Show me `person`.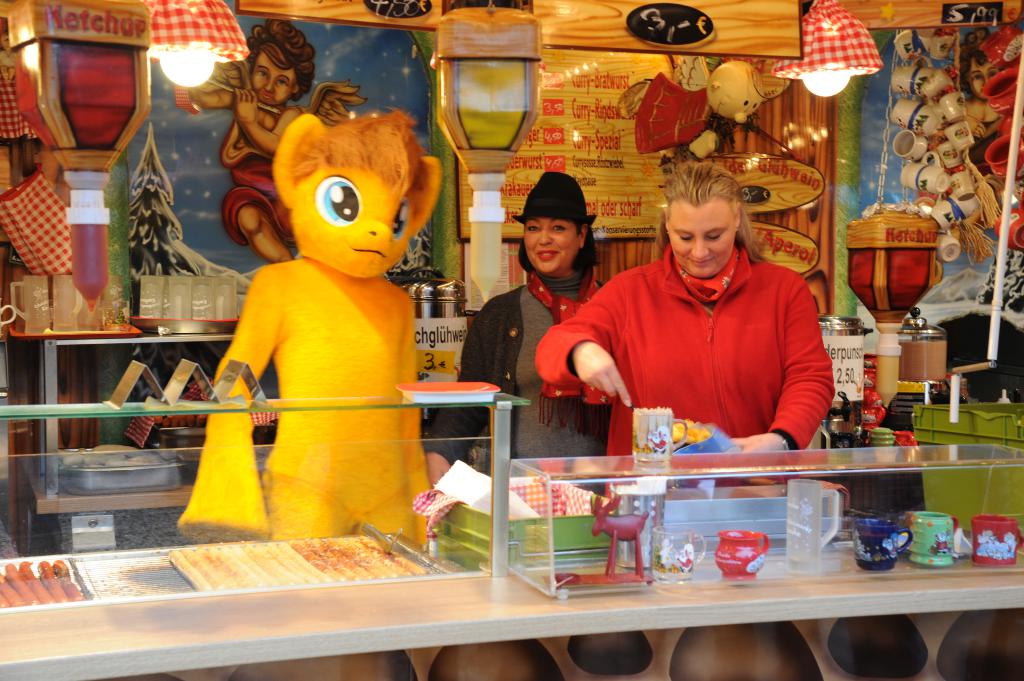
`person` is here: Rect(425, 167, 610, 487).
